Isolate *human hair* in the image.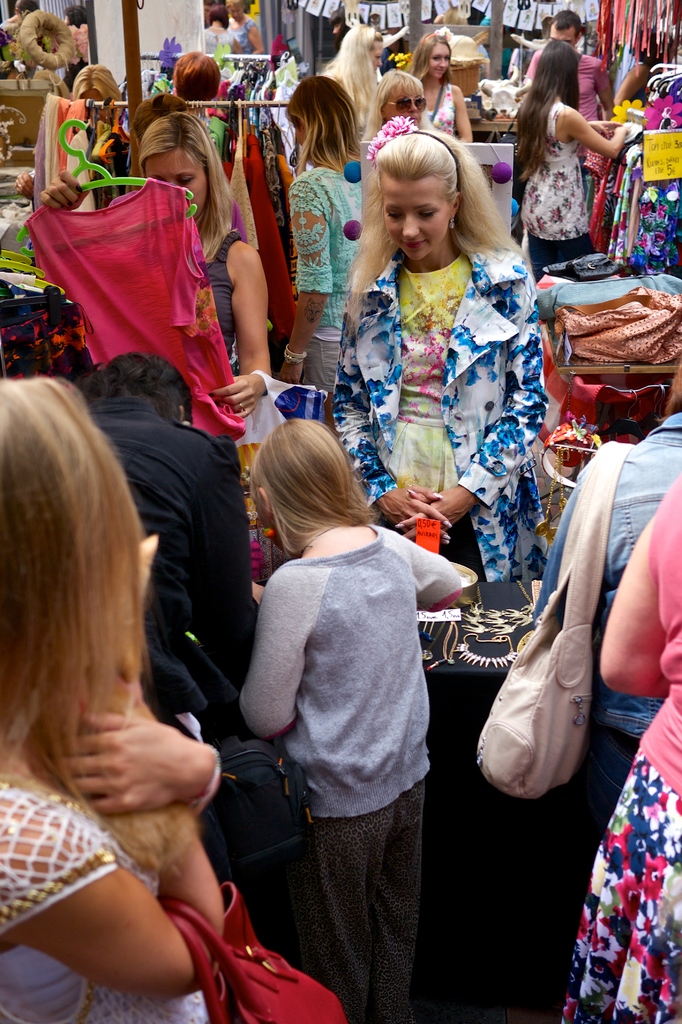
Isolated region: 284/74/363/186.
